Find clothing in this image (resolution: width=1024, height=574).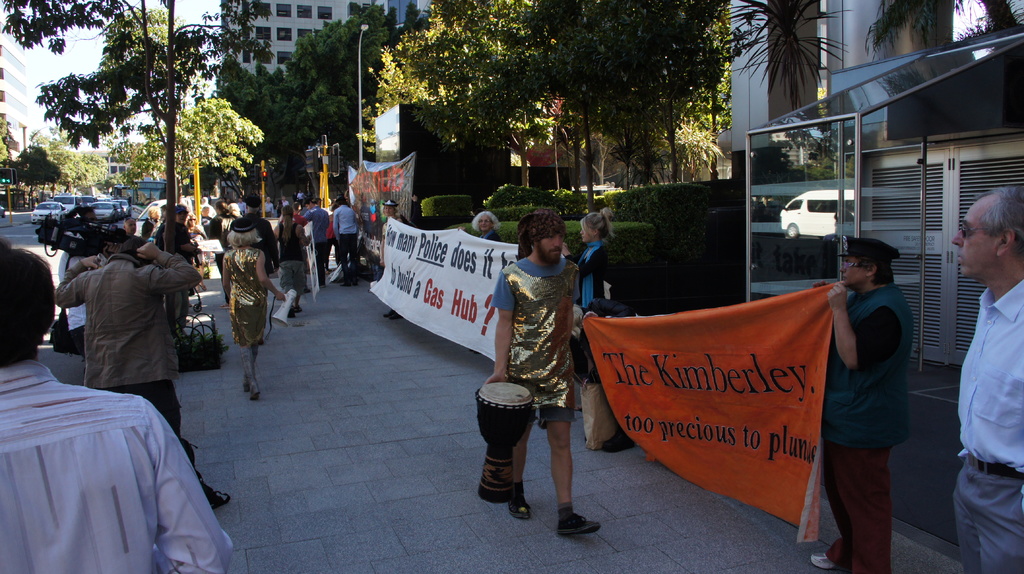
detection(0, 355, 236, 573).
